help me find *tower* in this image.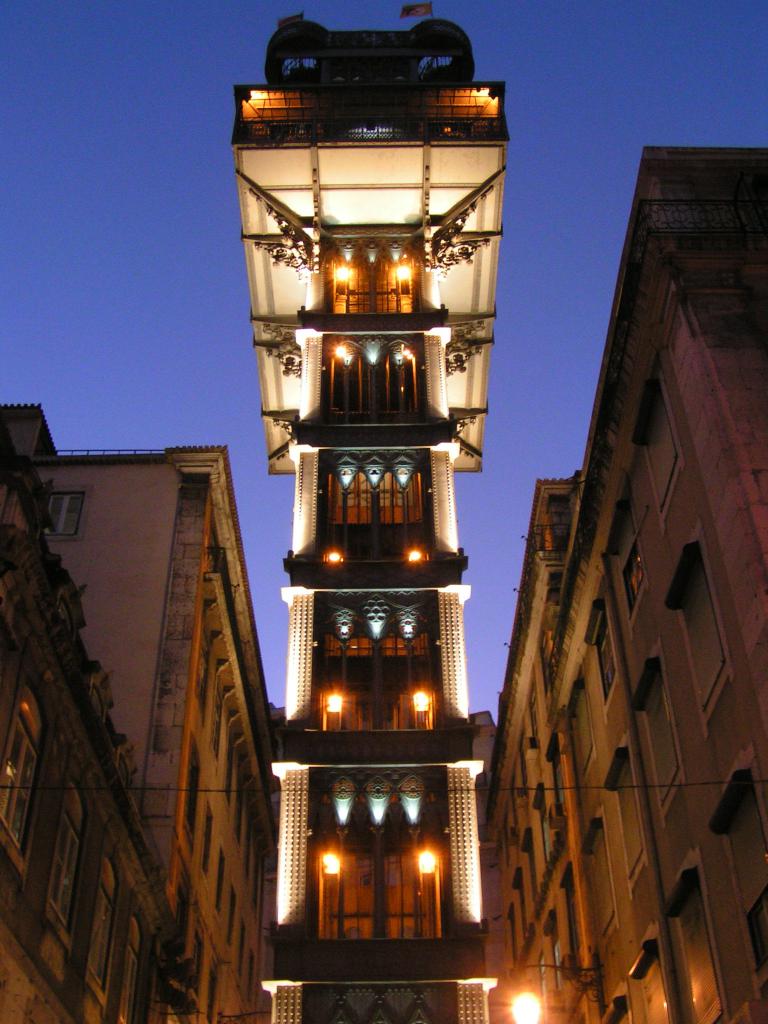
Found it: 225 0 507 1022.
